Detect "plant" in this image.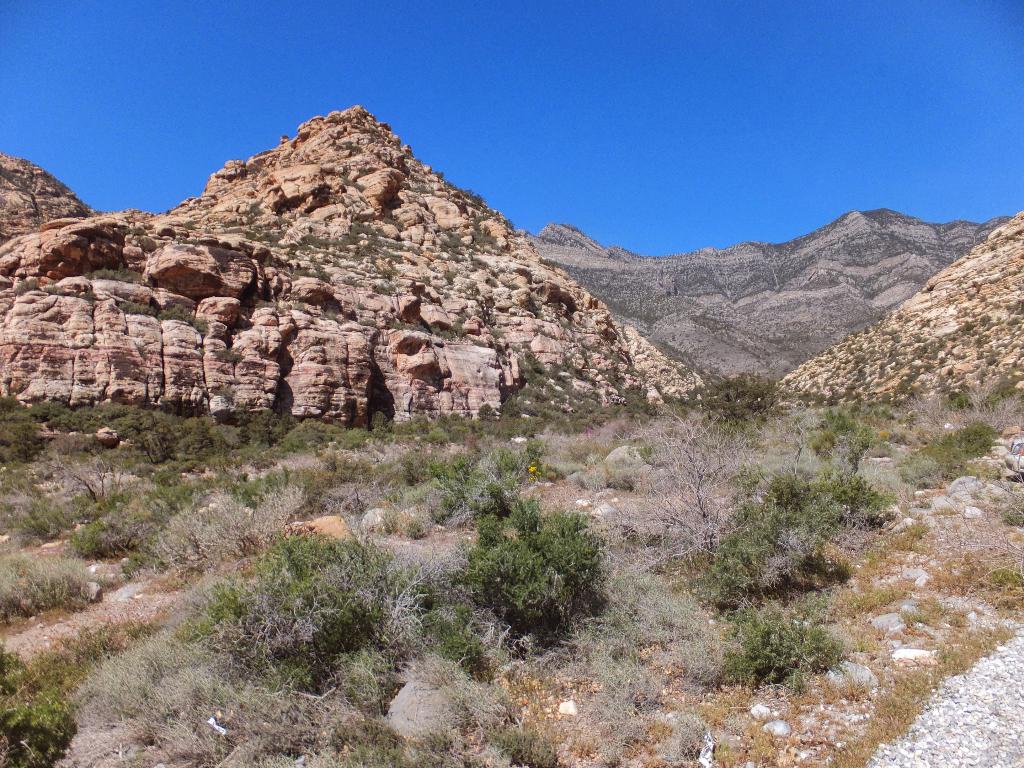
Detection: Rect(293, 300, 307, 314).
